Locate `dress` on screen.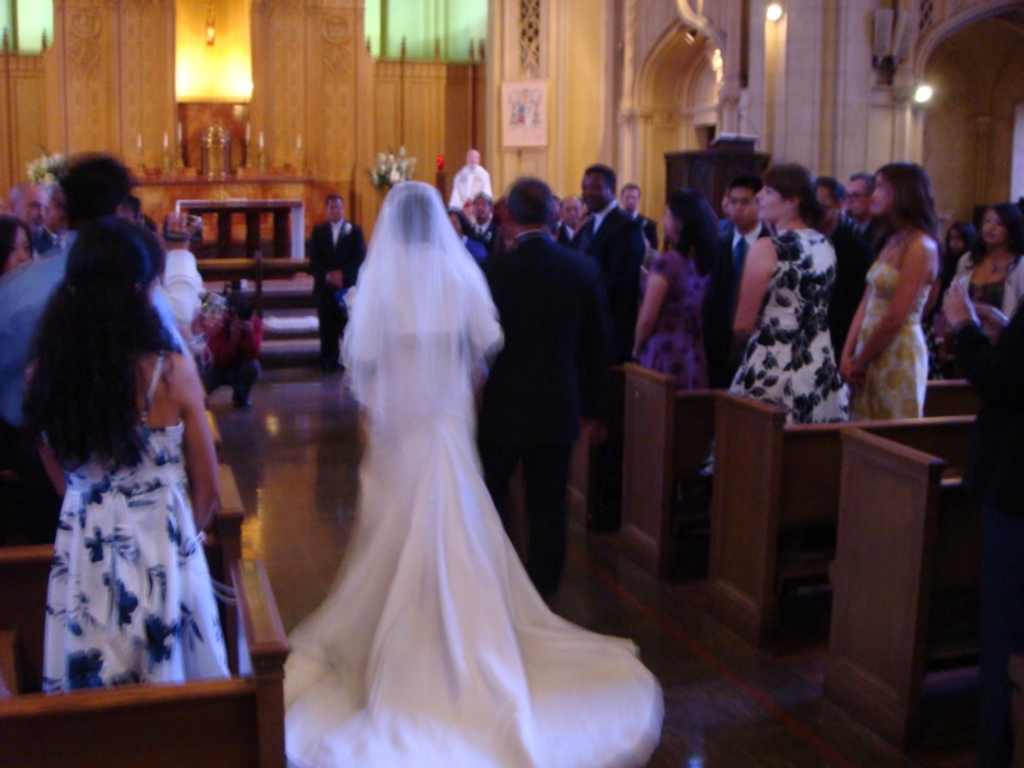
On screen at [704, 224, 851, 468].
